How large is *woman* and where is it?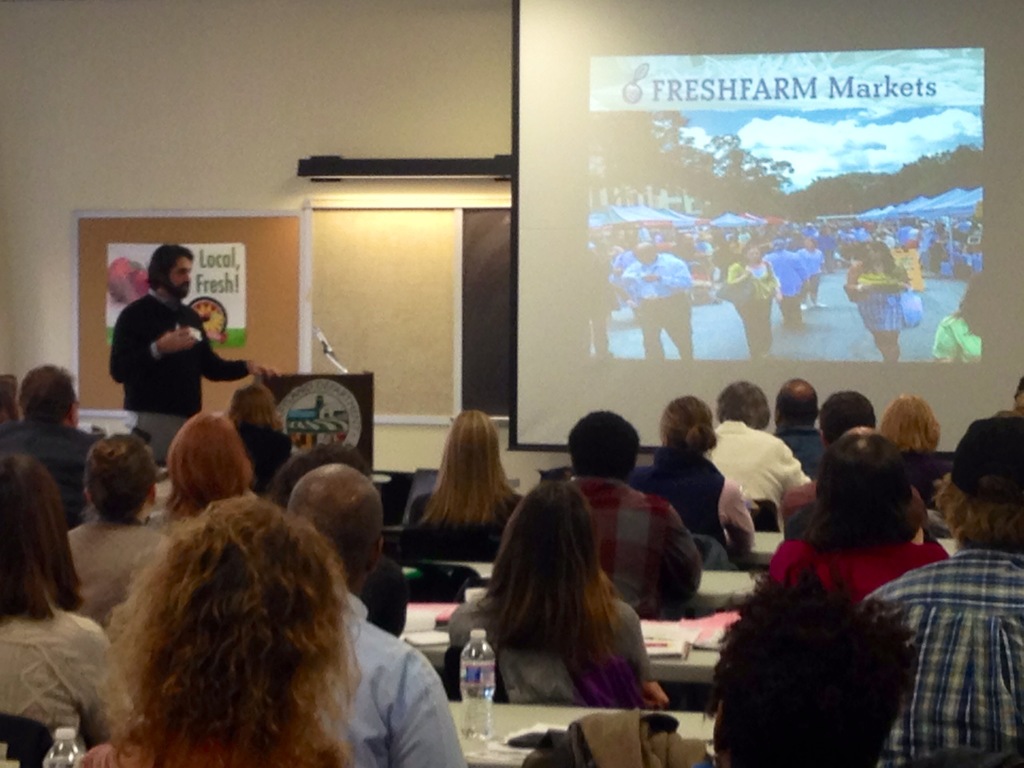
Bounding box: pyautogui.locateOnScreen(636, 392, 758, 563).
